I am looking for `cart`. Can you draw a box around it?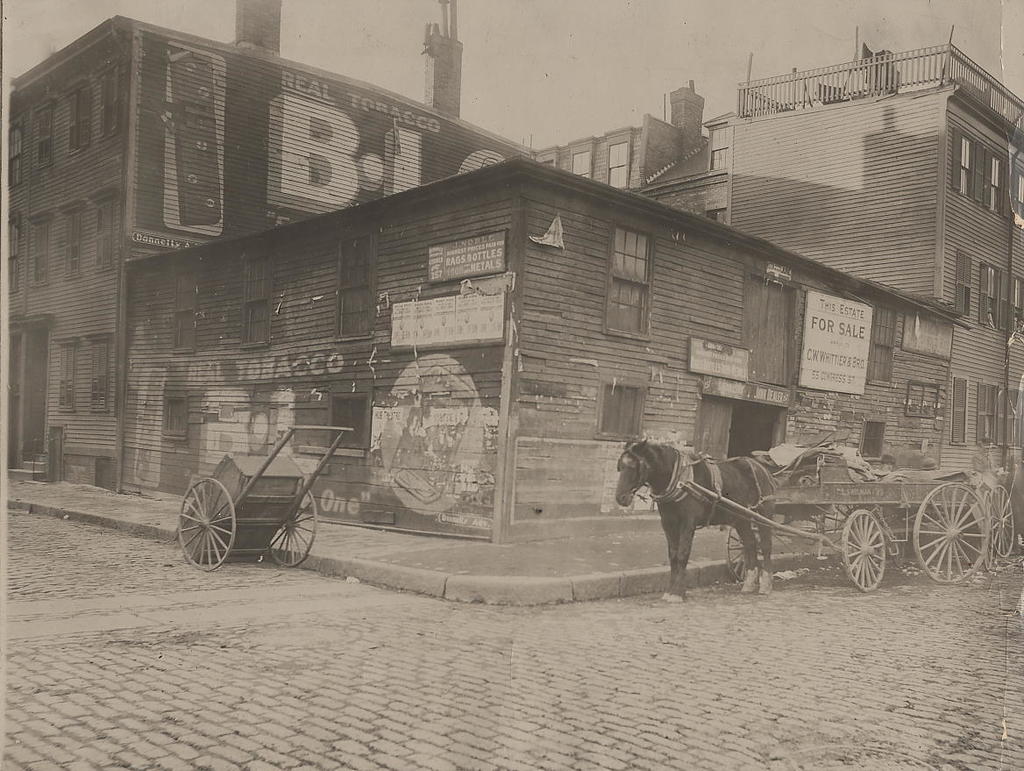
Sure, the bounding box is 678,448,1019,590.
